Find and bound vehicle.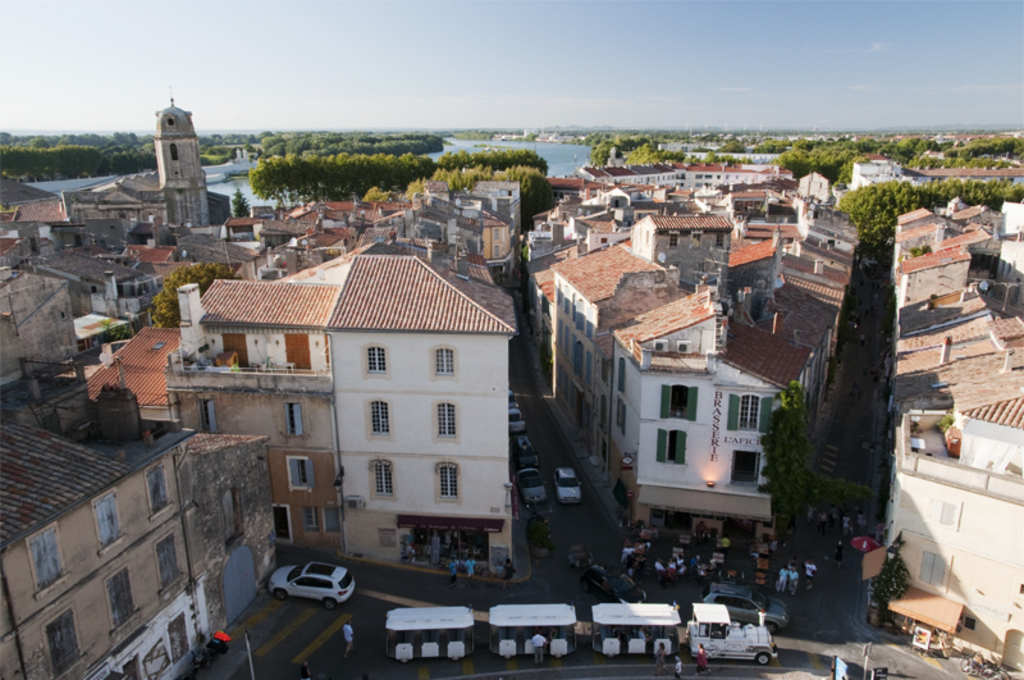
Bound: box(512, 435, 541, 464).
